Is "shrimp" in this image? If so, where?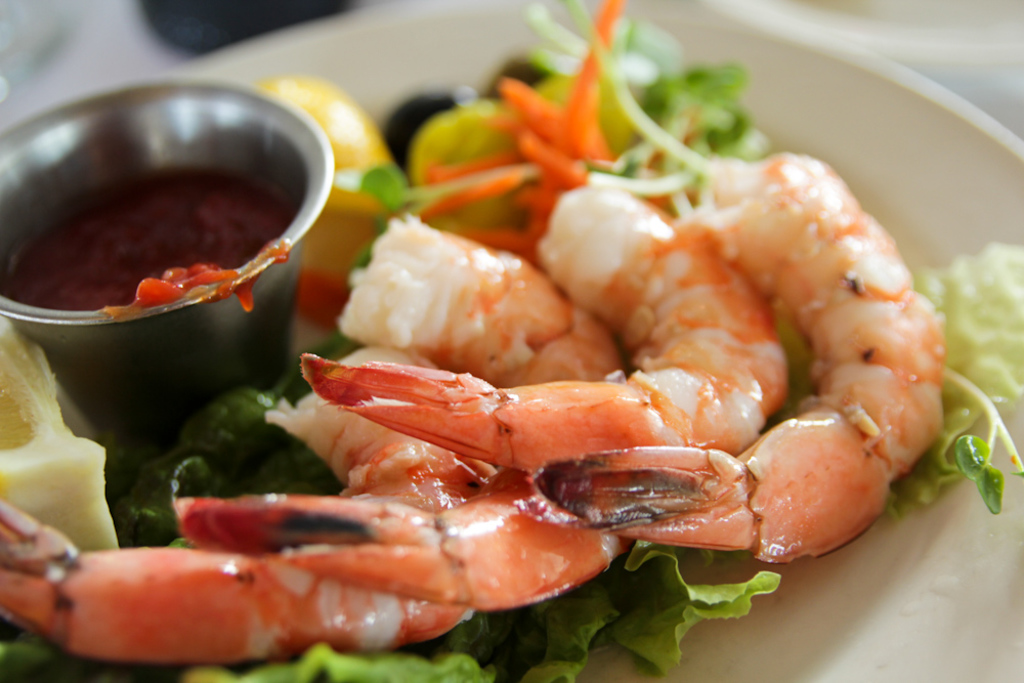
Yes, at [x1=173, y1=338, x2=624, y2=612].
